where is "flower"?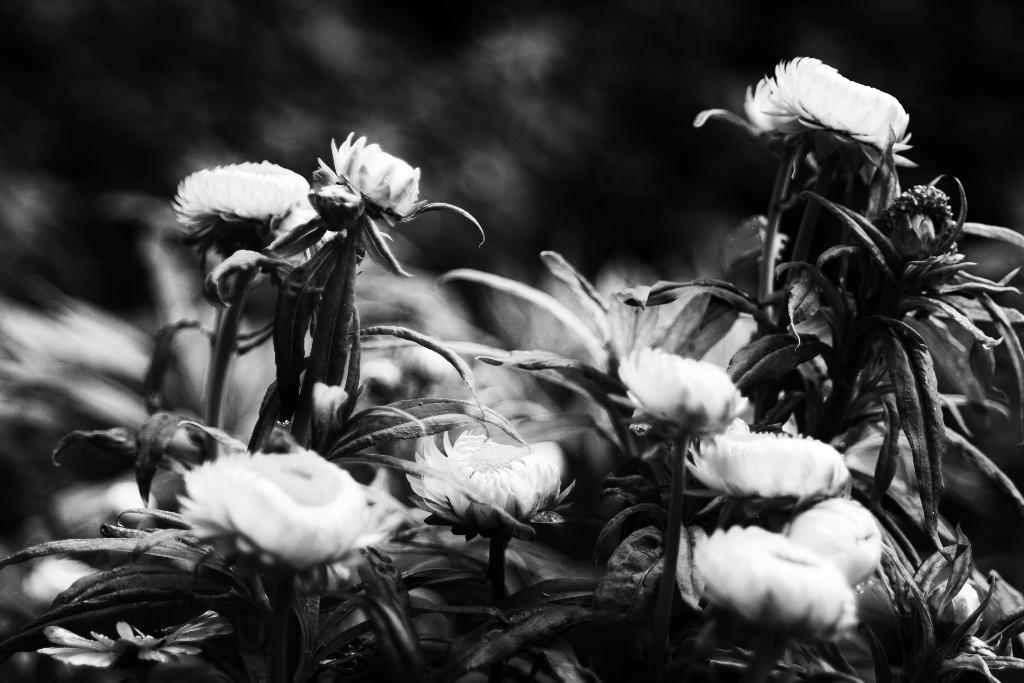
bbox(170, 158, 310, 252).
